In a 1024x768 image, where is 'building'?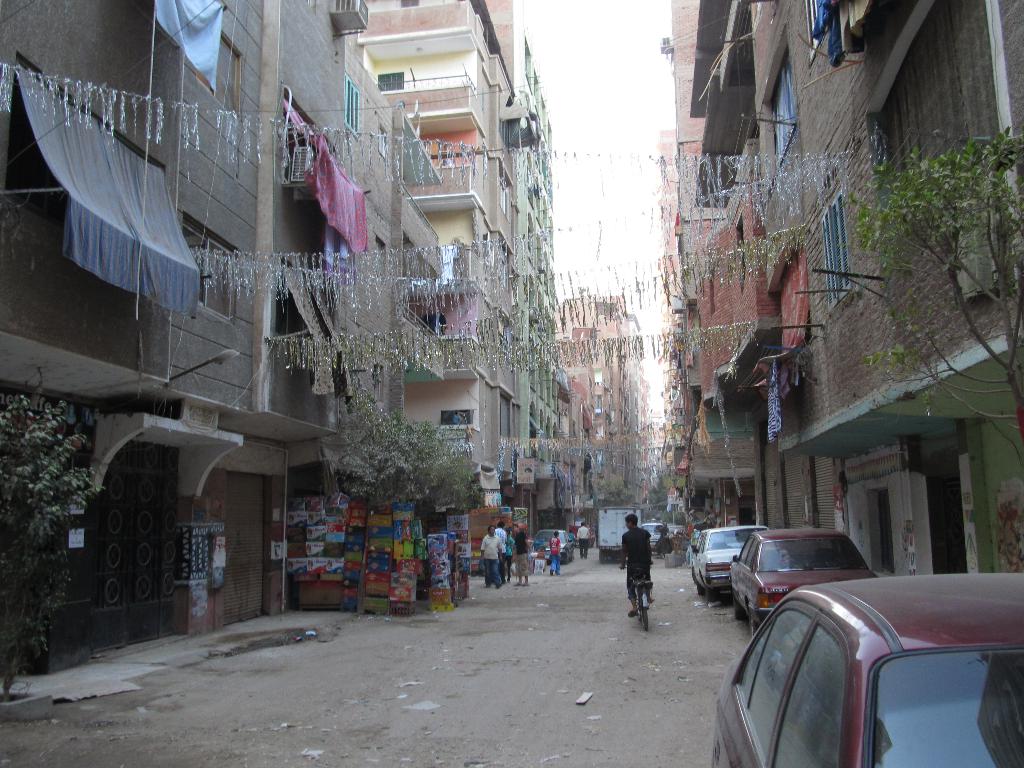
[364, 0, 562, 572].
